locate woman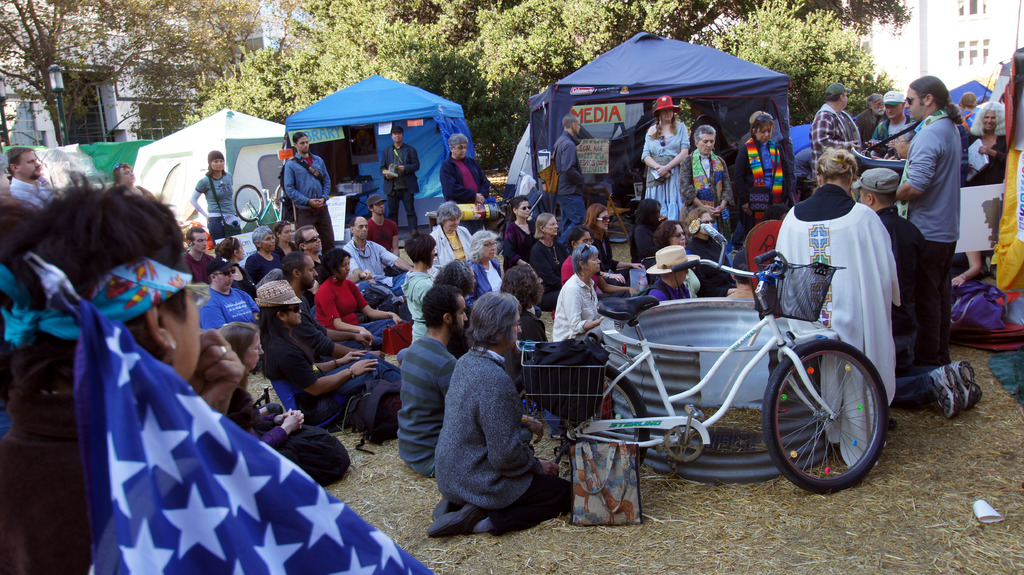
(left=548, top=243, right=612, bottom=343)
